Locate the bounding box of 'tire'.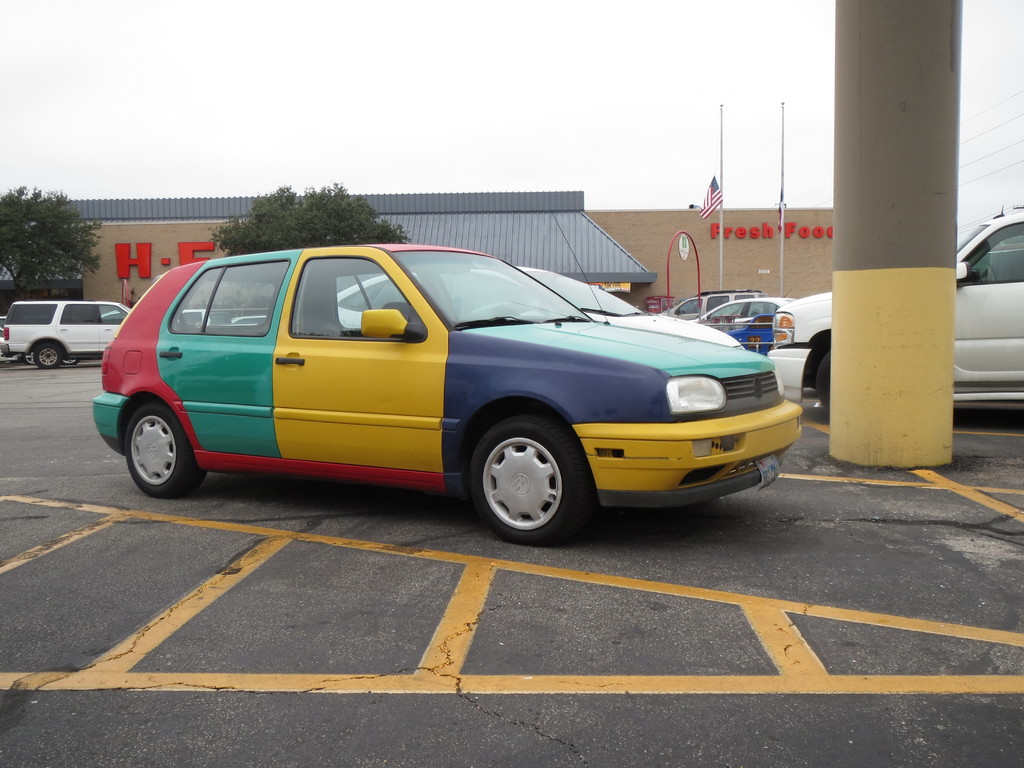
Bounding box: 62, 359, 82, 367.
